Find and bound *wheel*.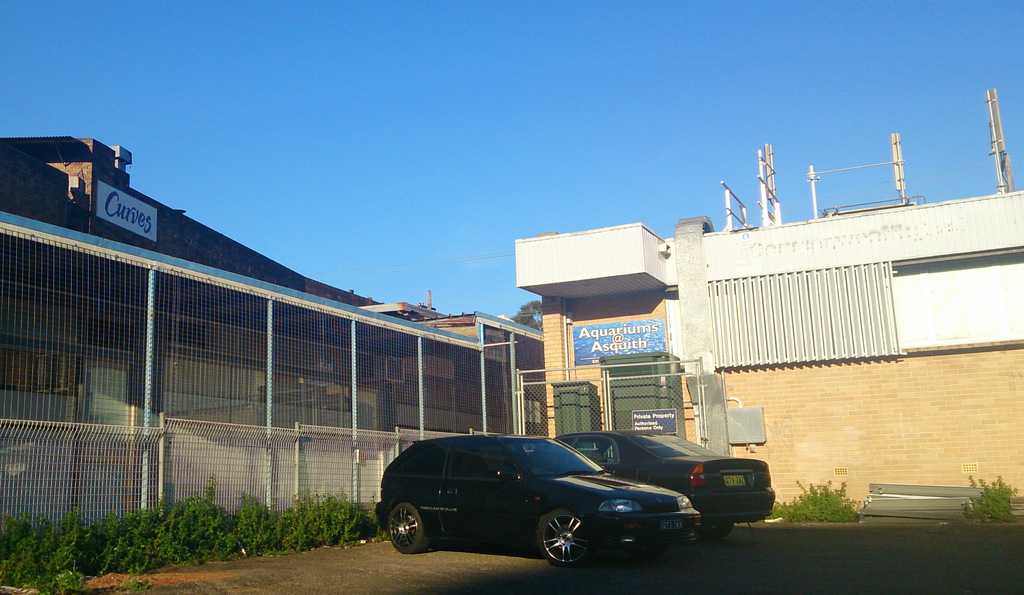
Bound: <region>387, 500, 433, 553</region>.
